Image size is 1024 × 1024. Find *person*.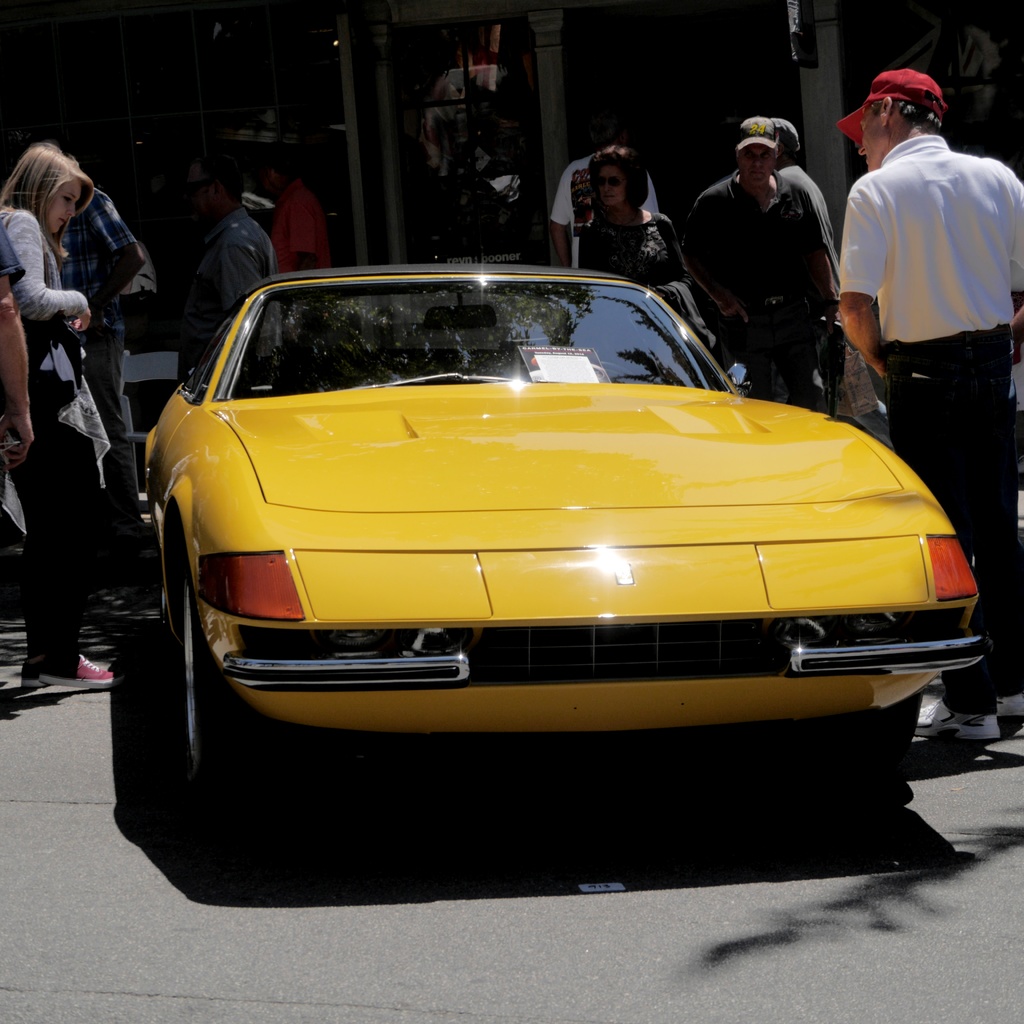
select_region(173, 145, 276, 387).
